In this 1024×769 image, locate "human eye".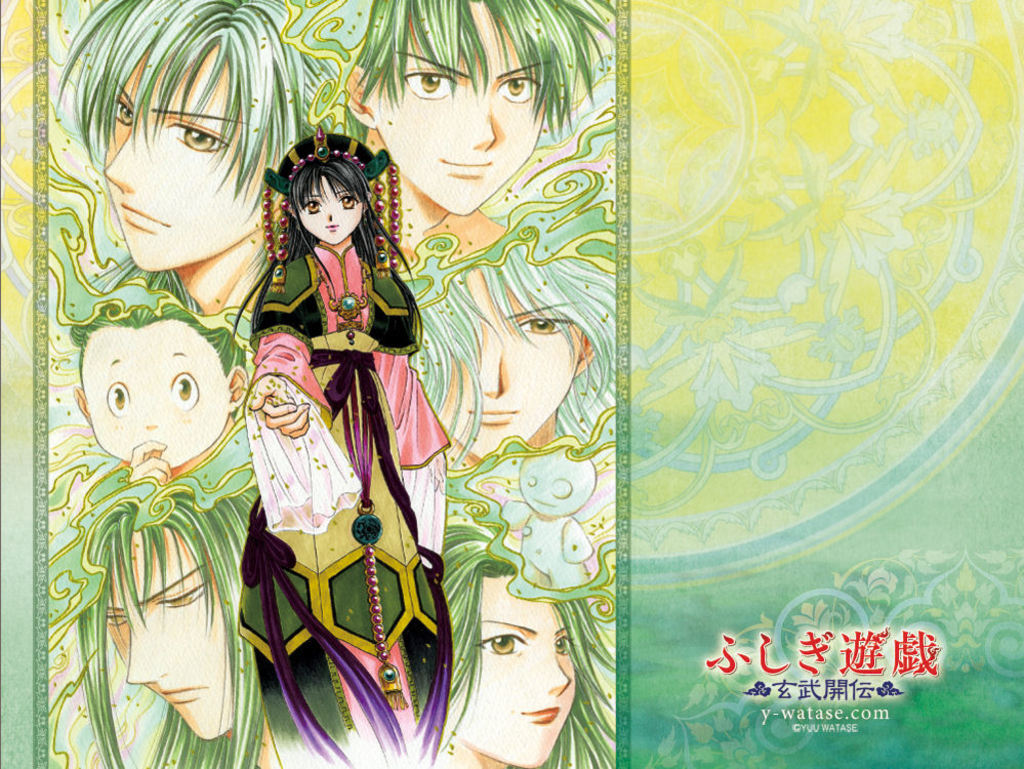
Bounding box: bbox=[475, 631, 532, 657].
